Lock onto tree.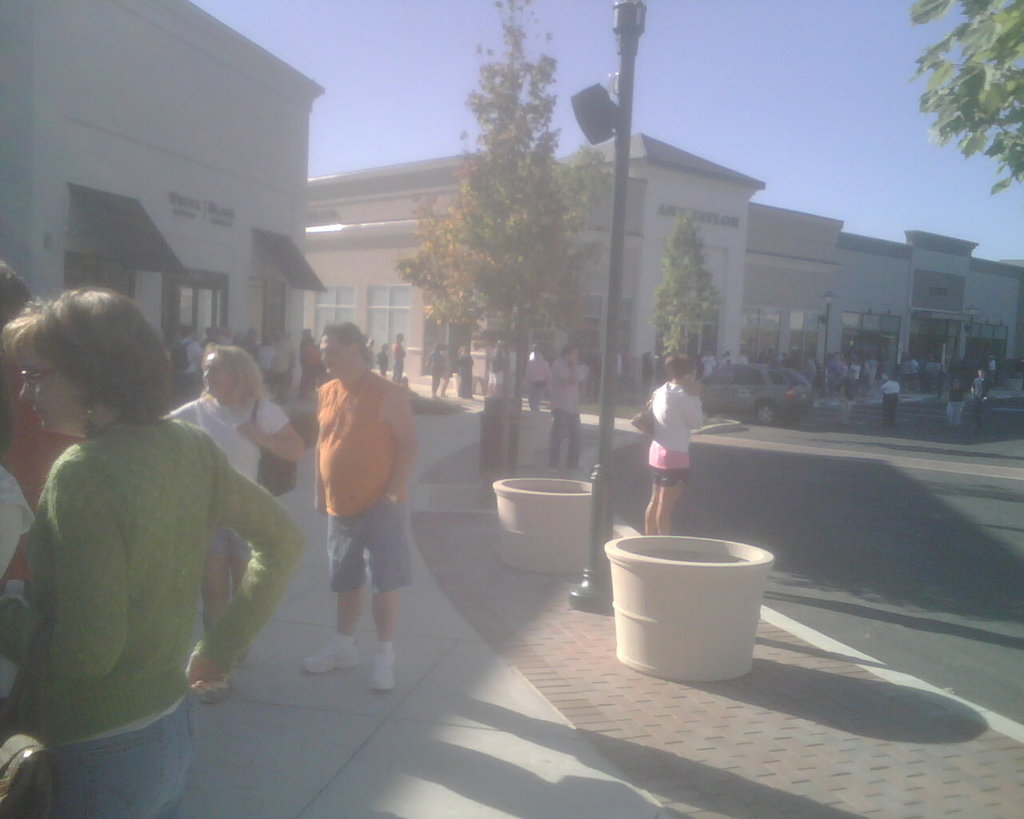
Locked: box(913, 5, 1021, 213).
